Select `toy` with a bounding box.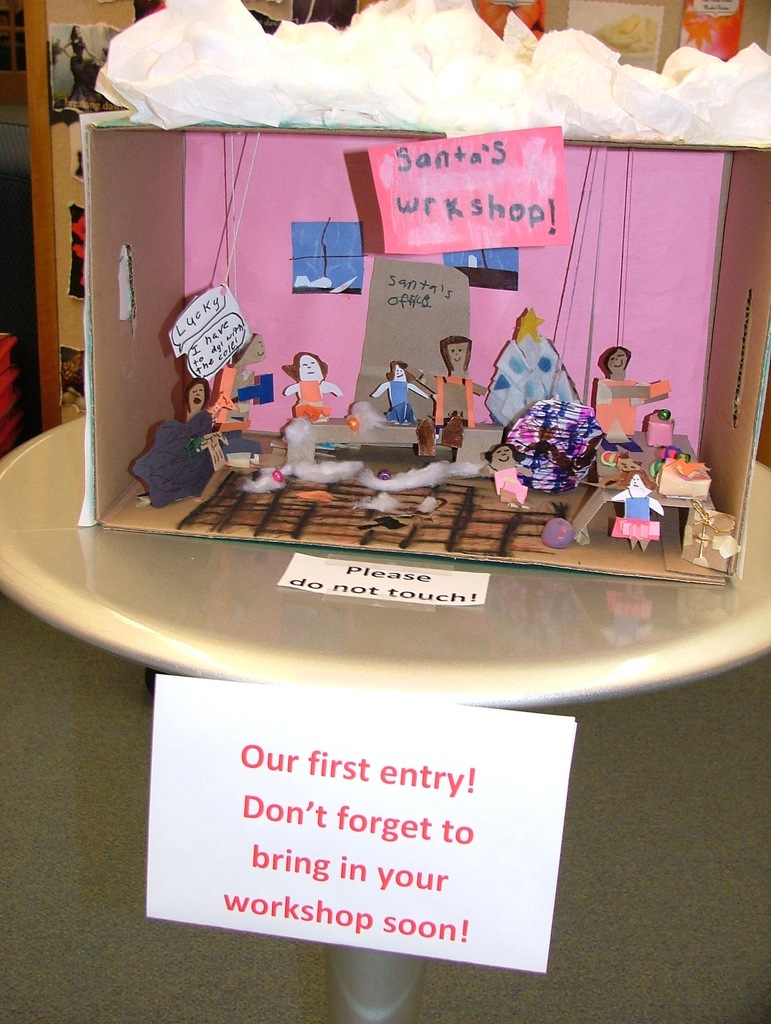
[486, 304, 582, 433].
